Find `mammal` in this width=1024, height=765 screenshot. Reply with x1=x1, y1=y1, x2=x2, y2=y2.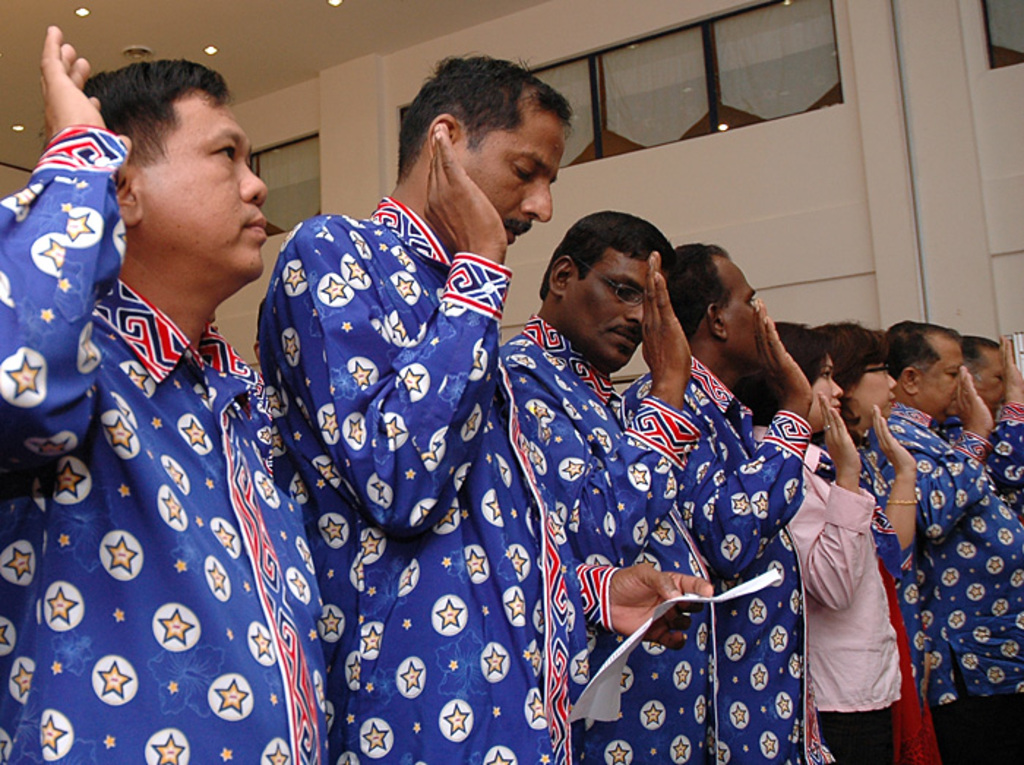
x1=881, y1=314, x2=1023, y2=764.
